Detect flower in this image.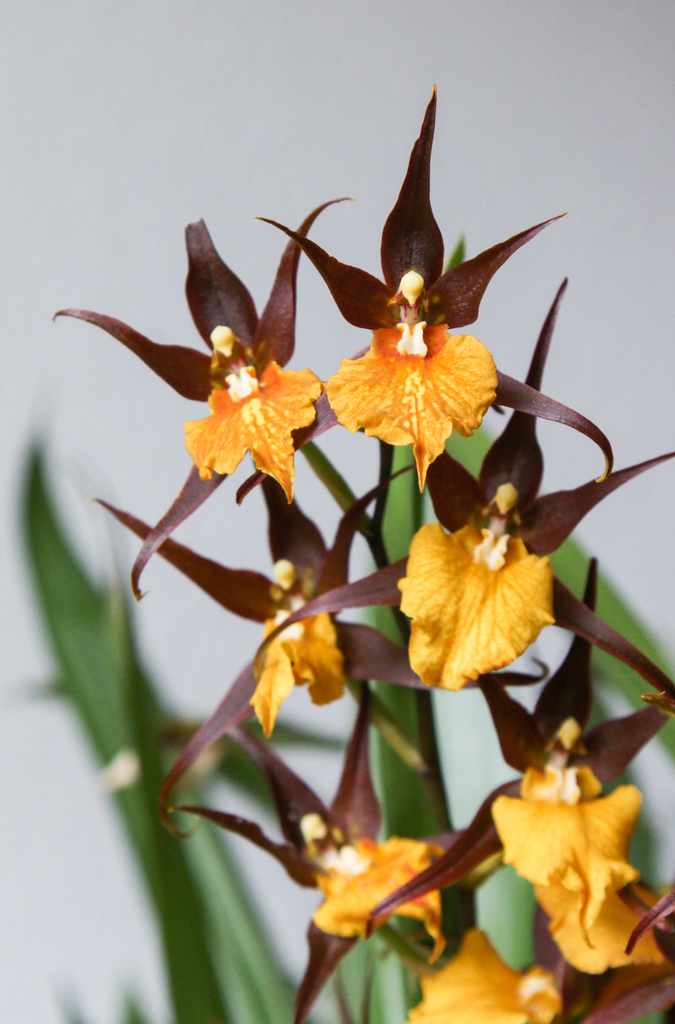
Detection: Rect(309, 831, 482, 959).
